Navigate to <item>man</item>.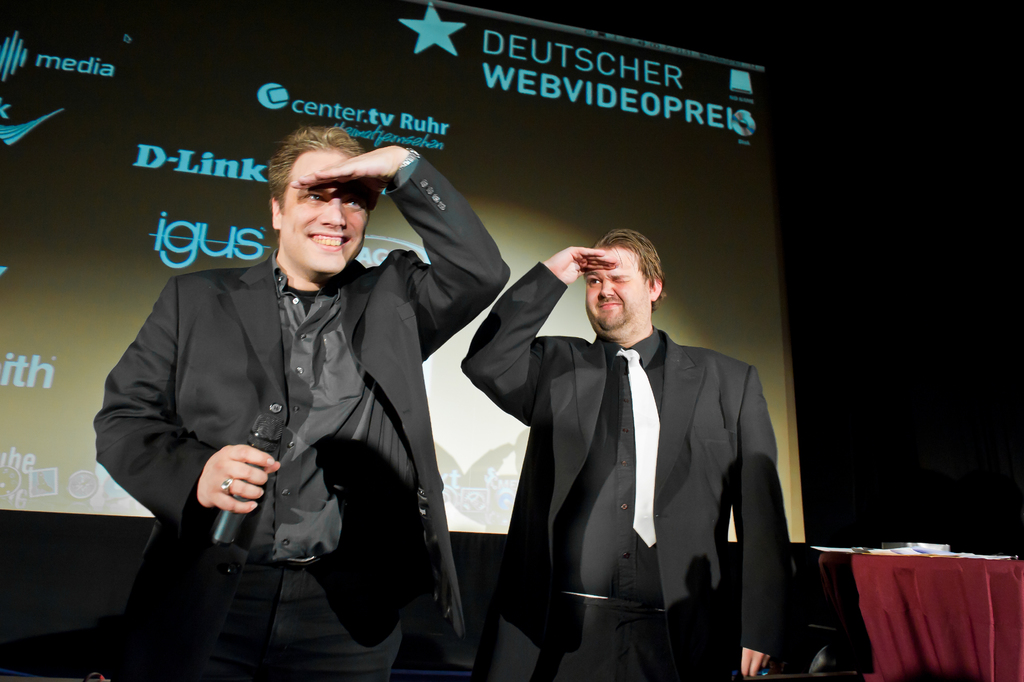
Navigation target: x1=95 y1=126 x2=515 y2=681.
